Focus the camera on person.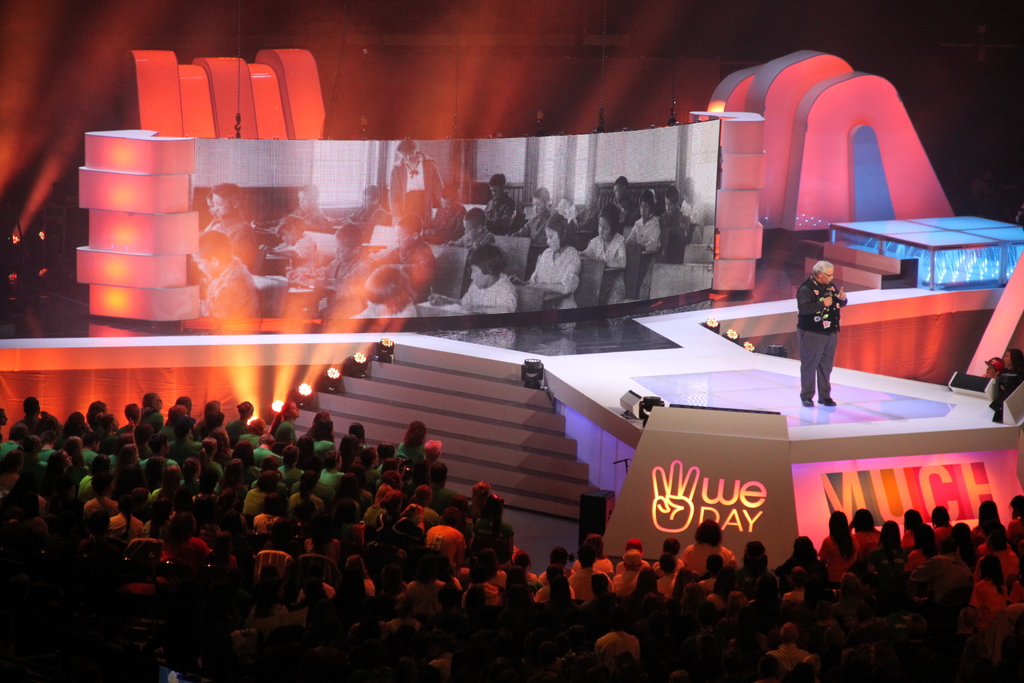
Focus region: {"x1": 585, "y1": 208, "x2": 624, "y2": 308}.
